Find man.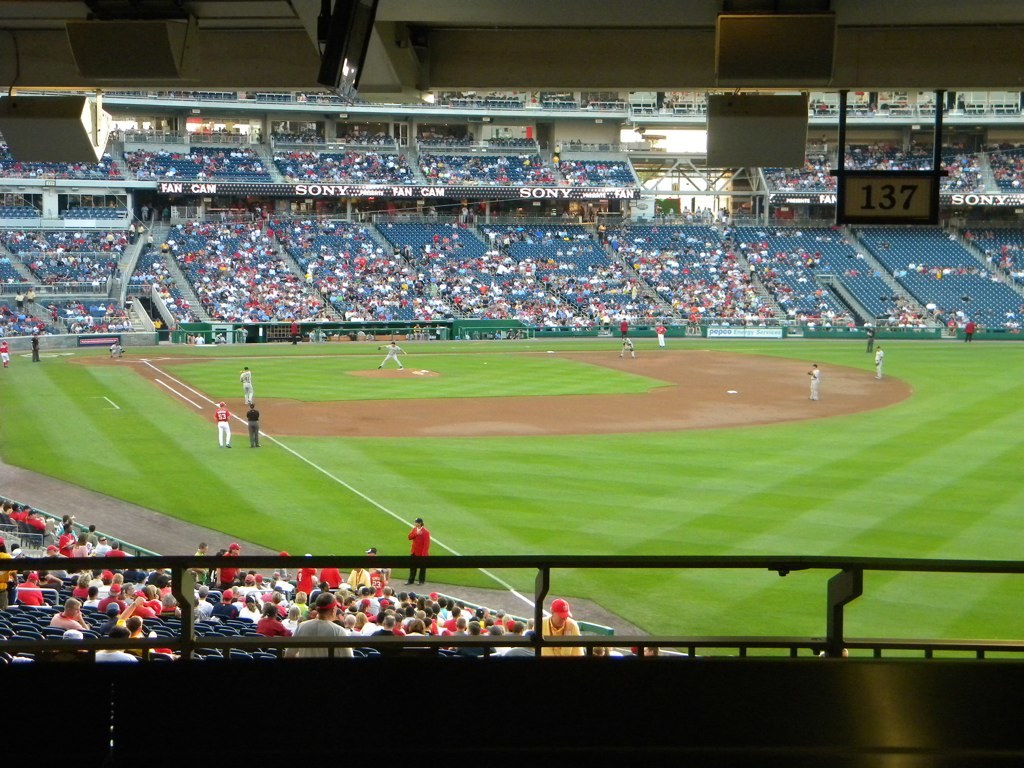
rect(872, 344, 885, 381).
